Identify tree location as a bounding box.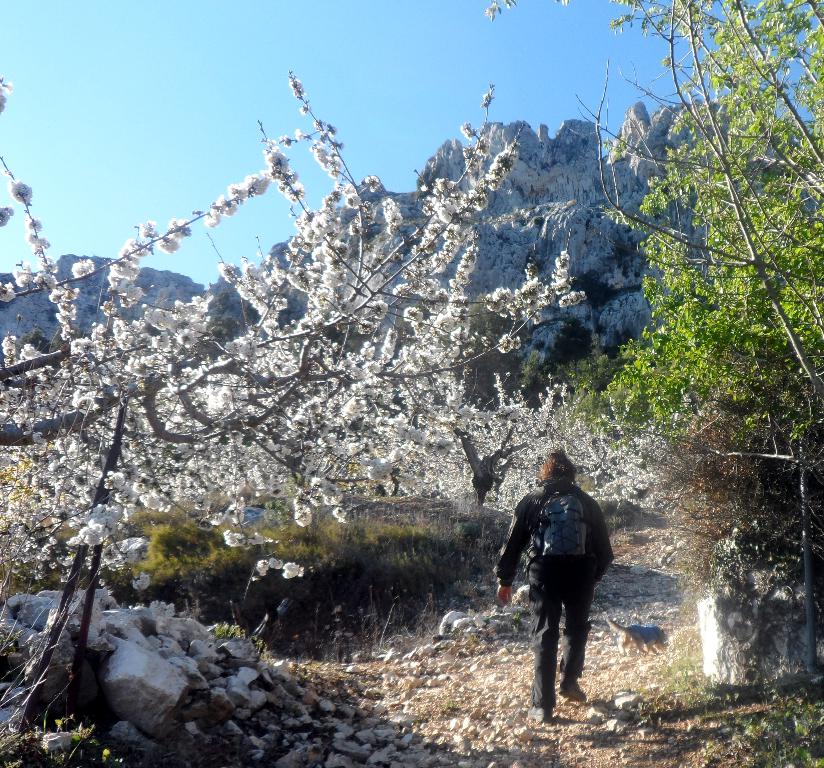
left=568, top=0, right=821, bottom=467.
